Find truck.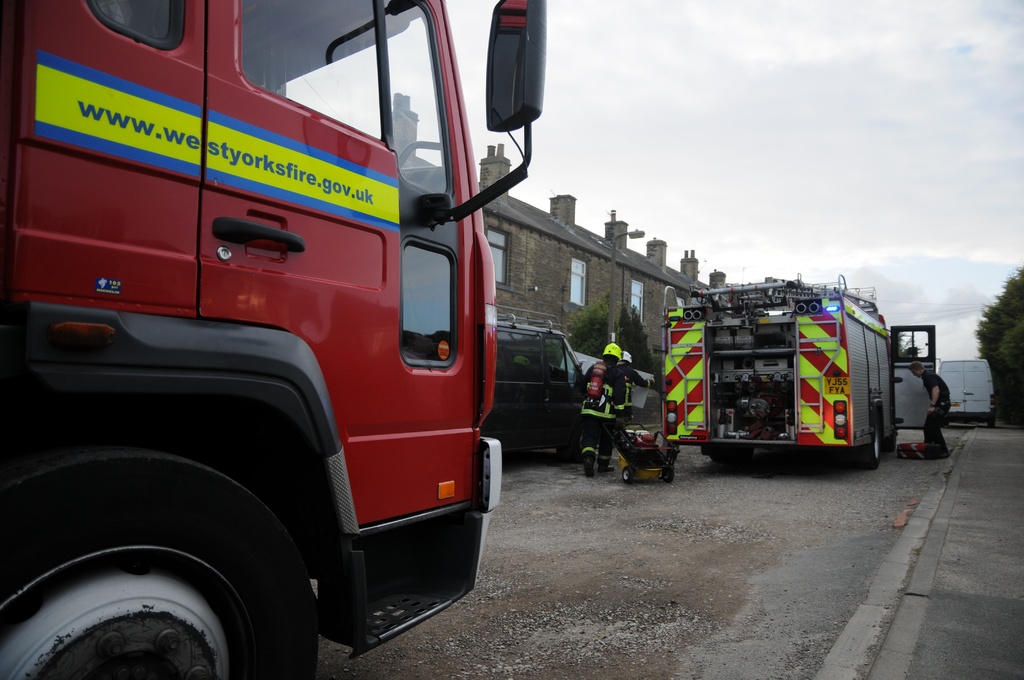
detection(664, 271, 941, 468).
